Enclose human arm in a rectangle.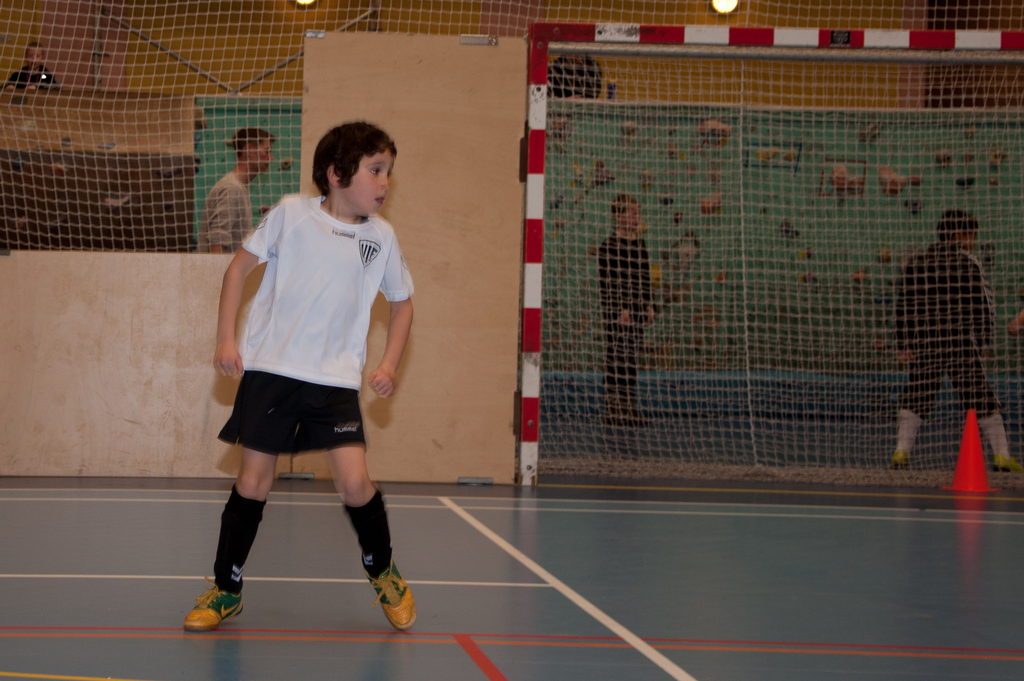
(left=1007, top=314, right=1023, bottom=330).
